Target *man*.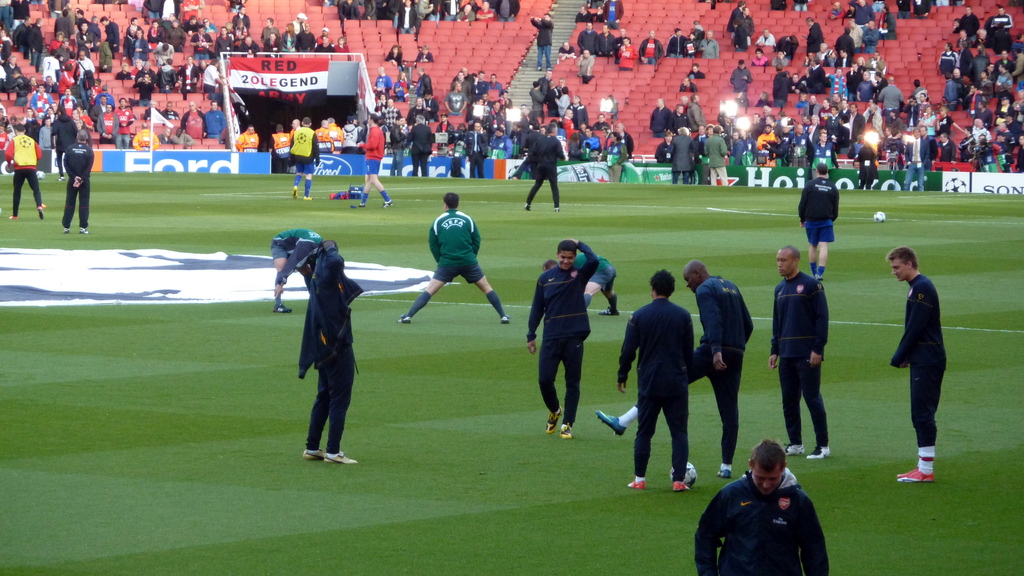
Target region: 54:87:77:113.
